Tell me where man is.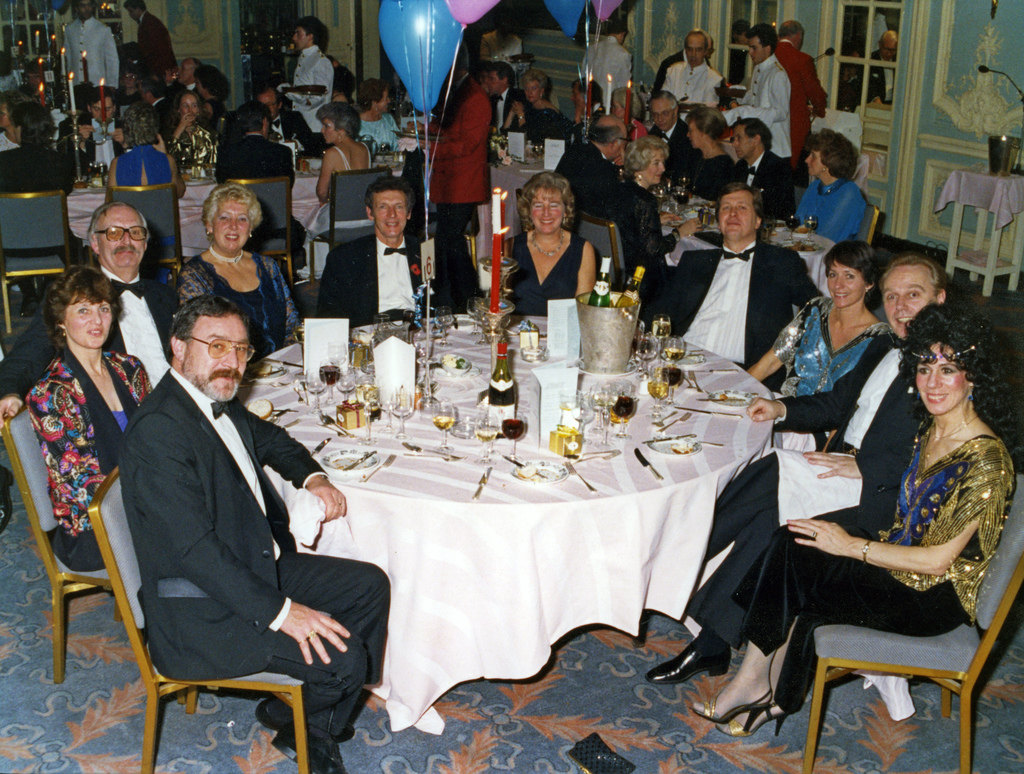
man is at 766, 24, 835, 181.
